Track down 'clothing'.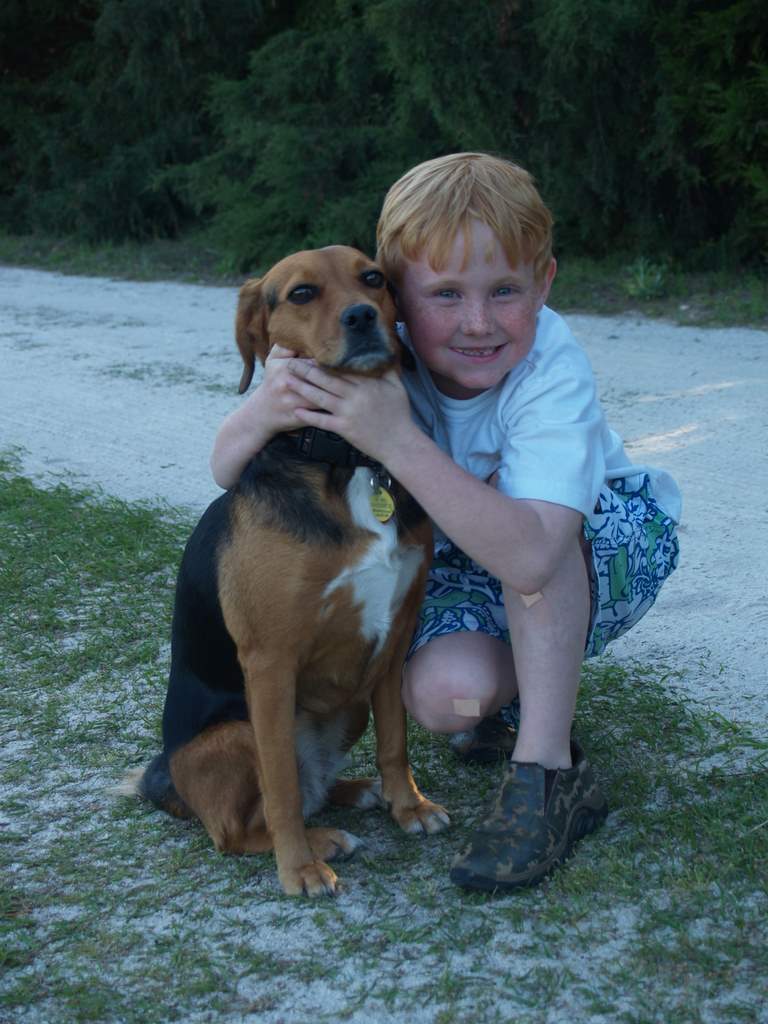
Tracked to [365,243,665,775].
